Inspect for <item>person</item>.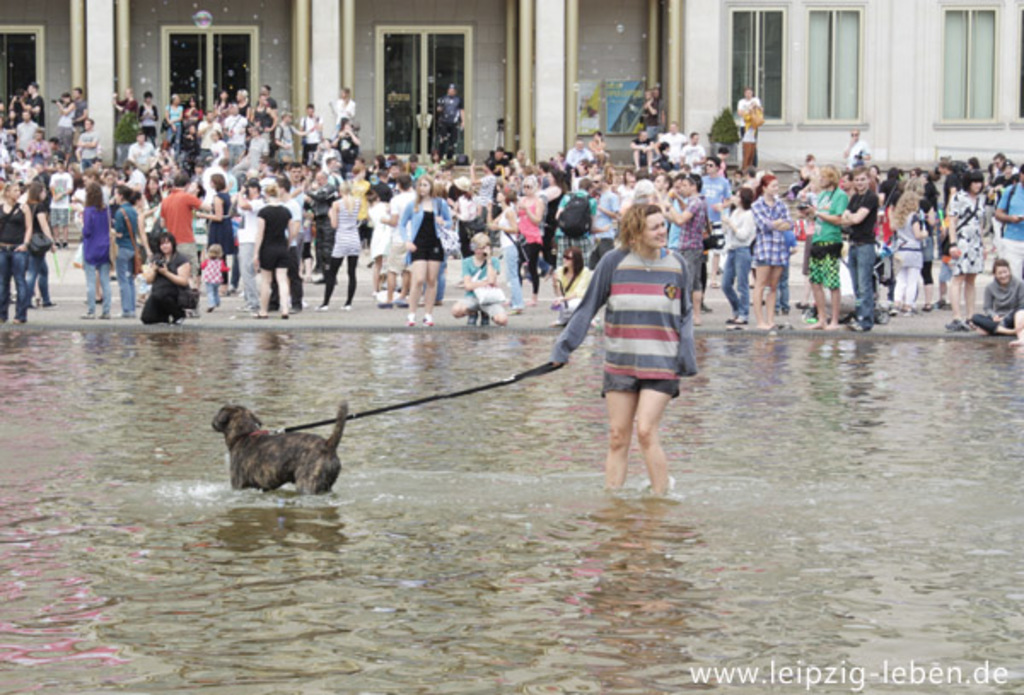
Inspection: 655:169:681:254.
